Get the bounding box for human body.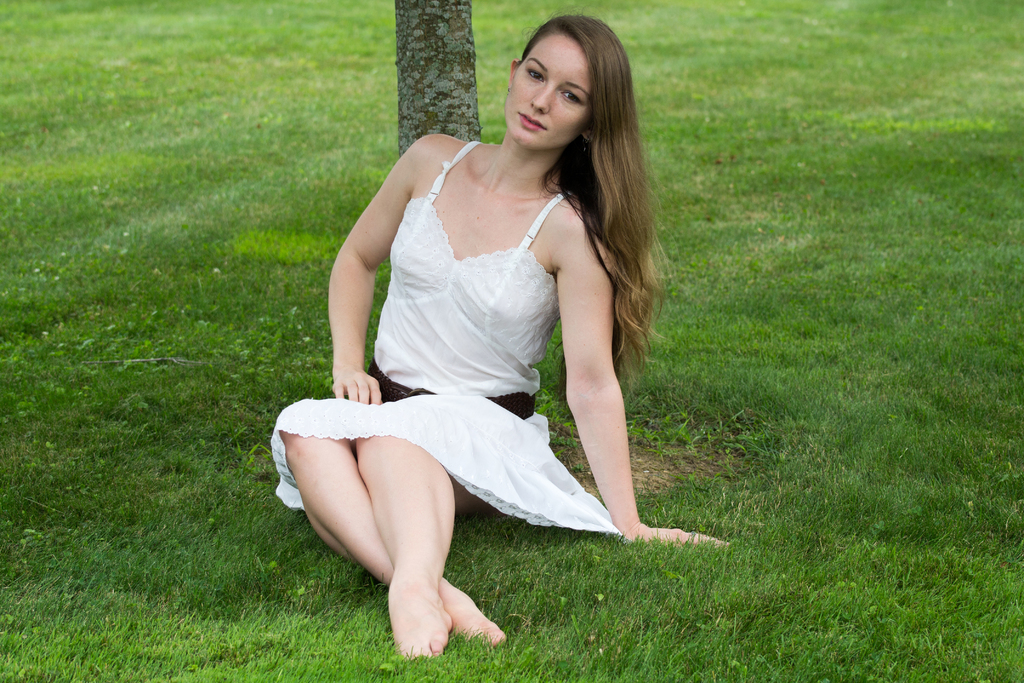
locate(280, 41, 685, 654).
